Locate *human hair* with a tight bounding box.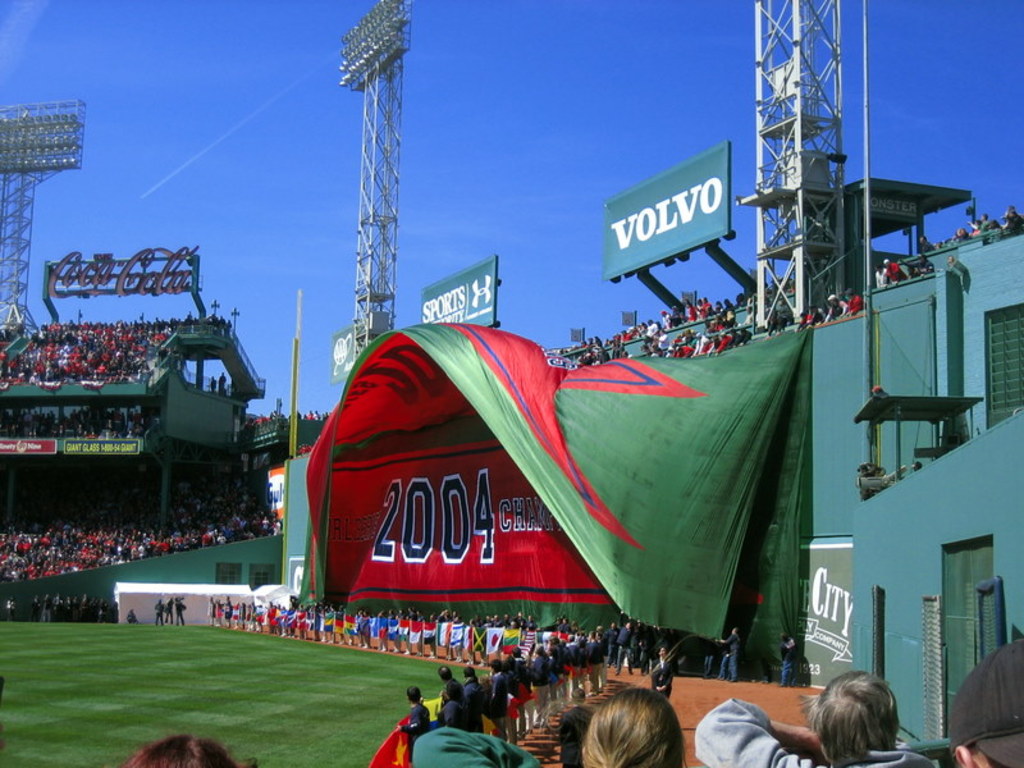
bbox=(581, 686, 684, 767).
